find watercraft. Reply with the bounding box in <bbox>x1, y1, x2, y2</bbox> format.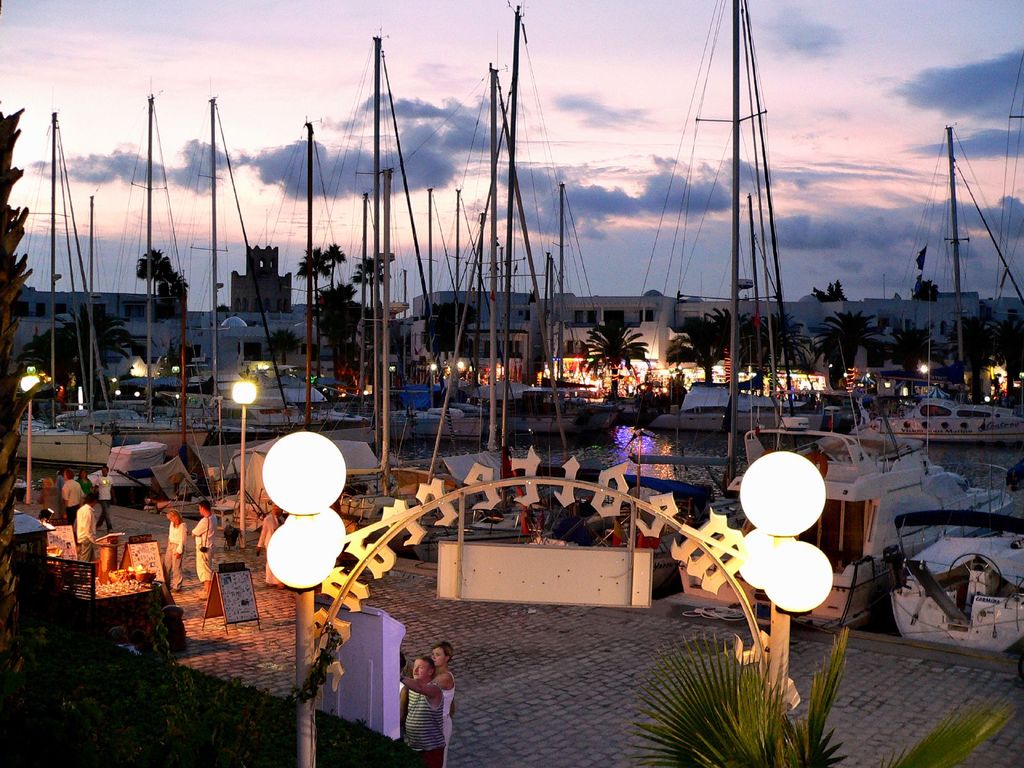
<bbox>721, 417, 1005, 626</bbox>.
